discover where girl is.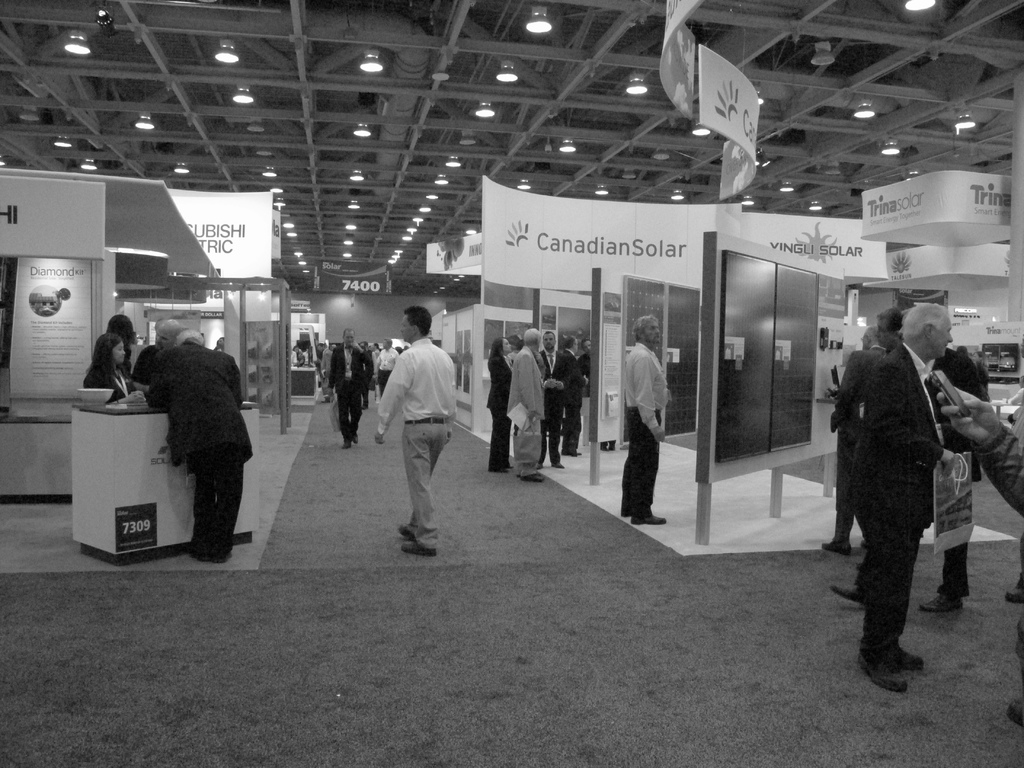
Discovered at bbox=[84, 336, 133, 408].
